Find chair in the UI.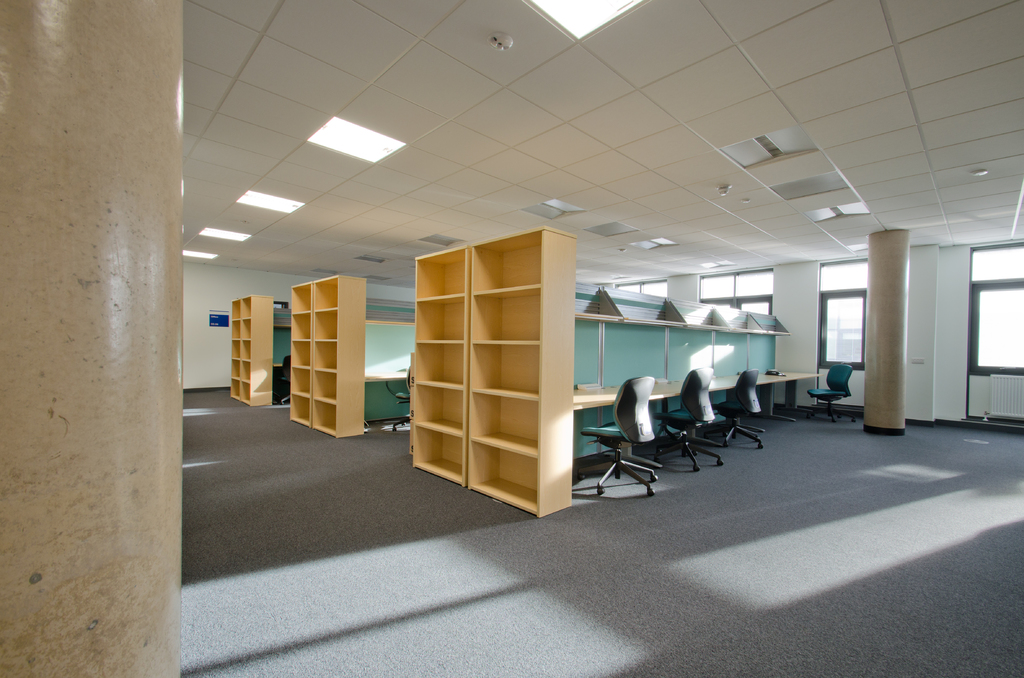
UI element at 806, 366, 854, 426.
